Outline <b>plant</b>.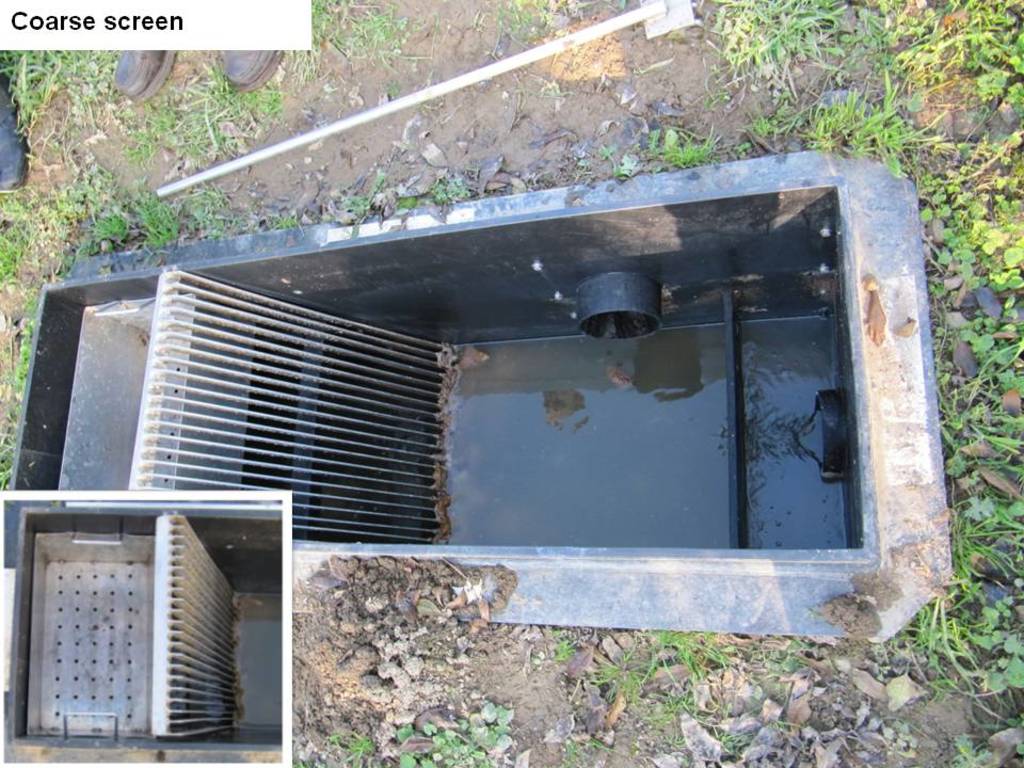
Outline: 514/619/603/665.
